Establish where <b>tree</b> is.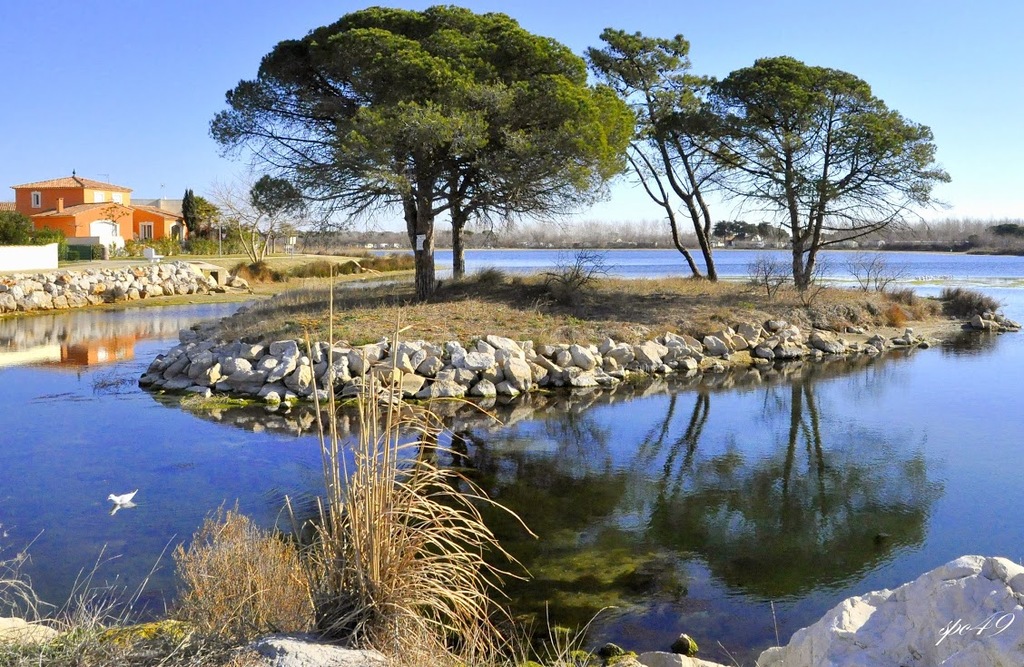
Established at [left=717, top=43, right=963, bottom=293].
